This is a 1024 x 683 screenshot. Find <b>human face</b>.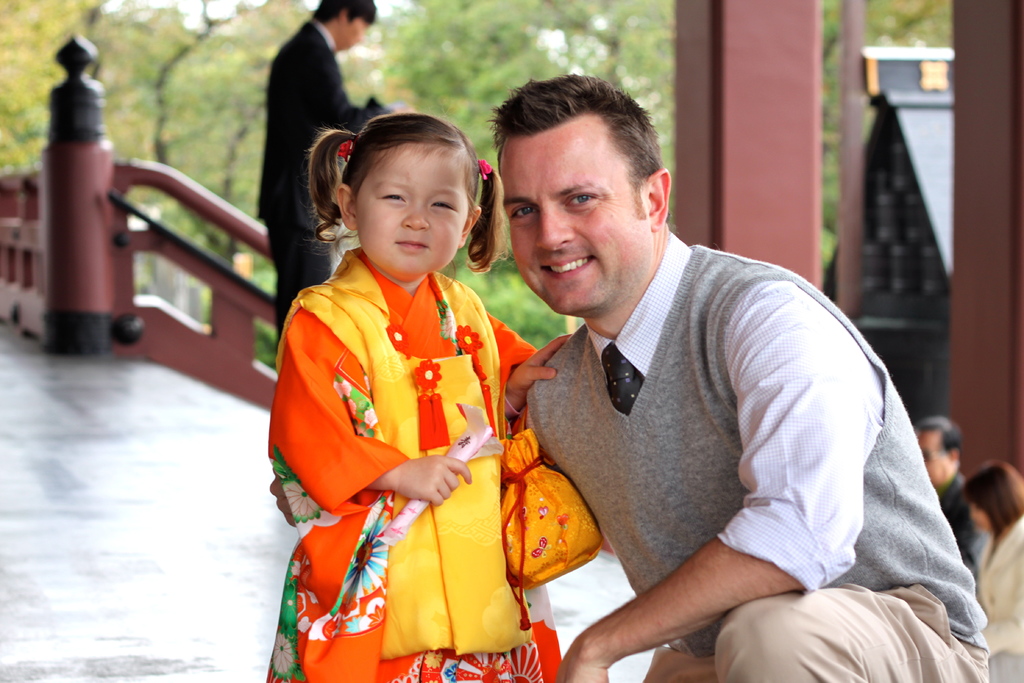
Bounding box: locate(500, 114, 650, 313).
